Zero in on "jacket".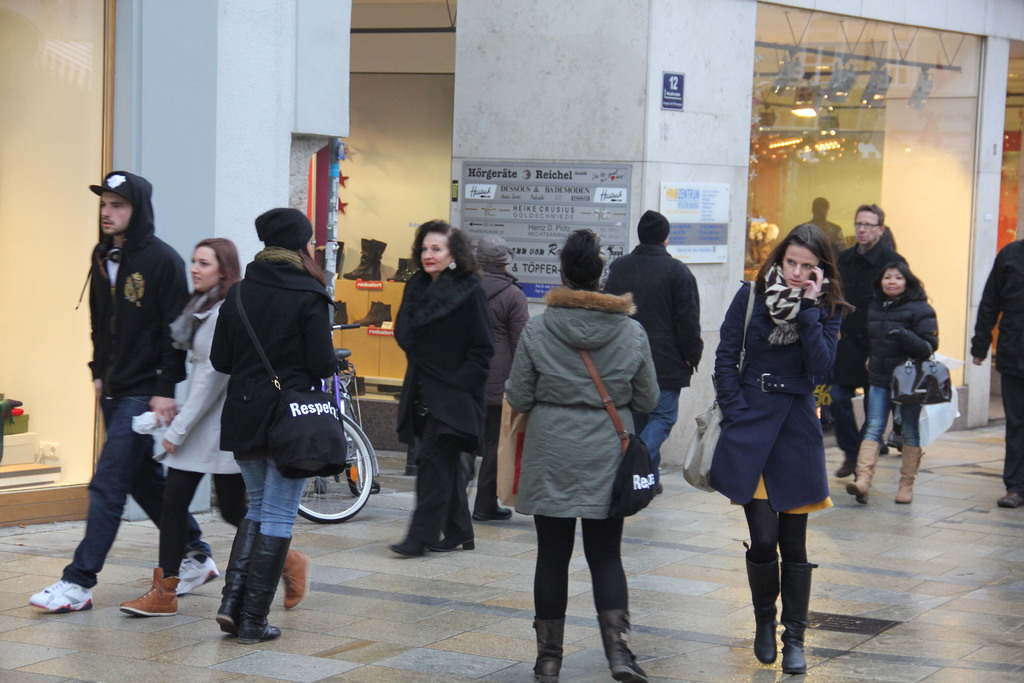
Zeroed in: x1=856 y1=293 x2=948 y2=388.
